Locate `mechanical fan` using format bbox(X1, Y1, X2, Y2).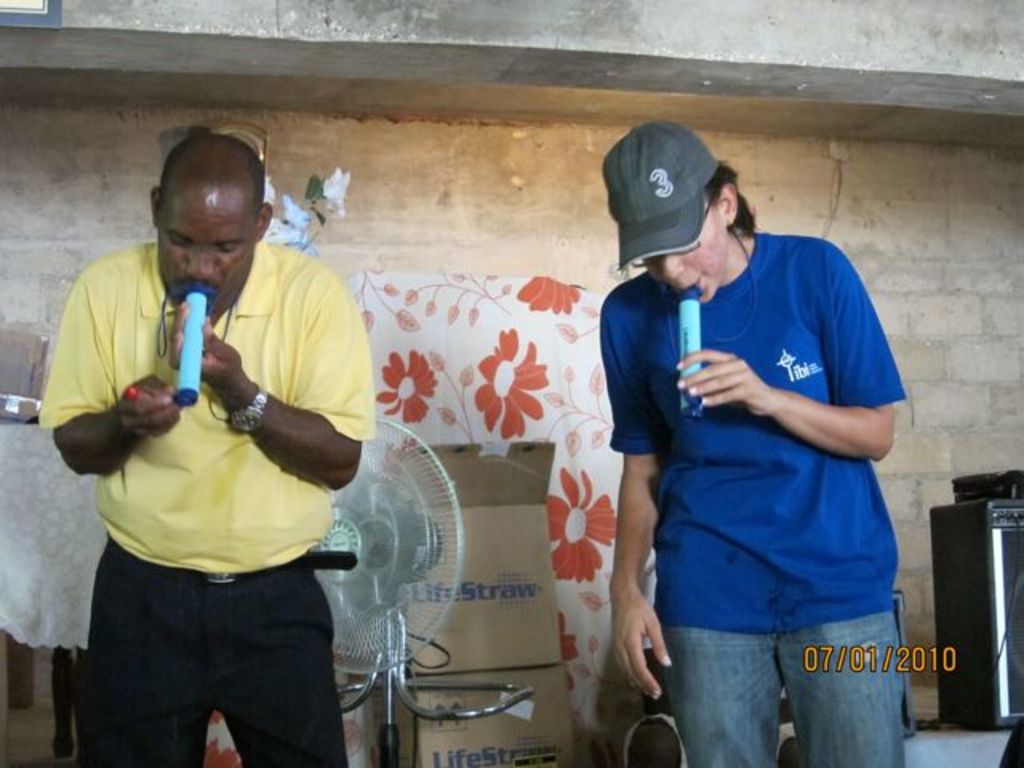
bbox(312, 410, 470, 757).
